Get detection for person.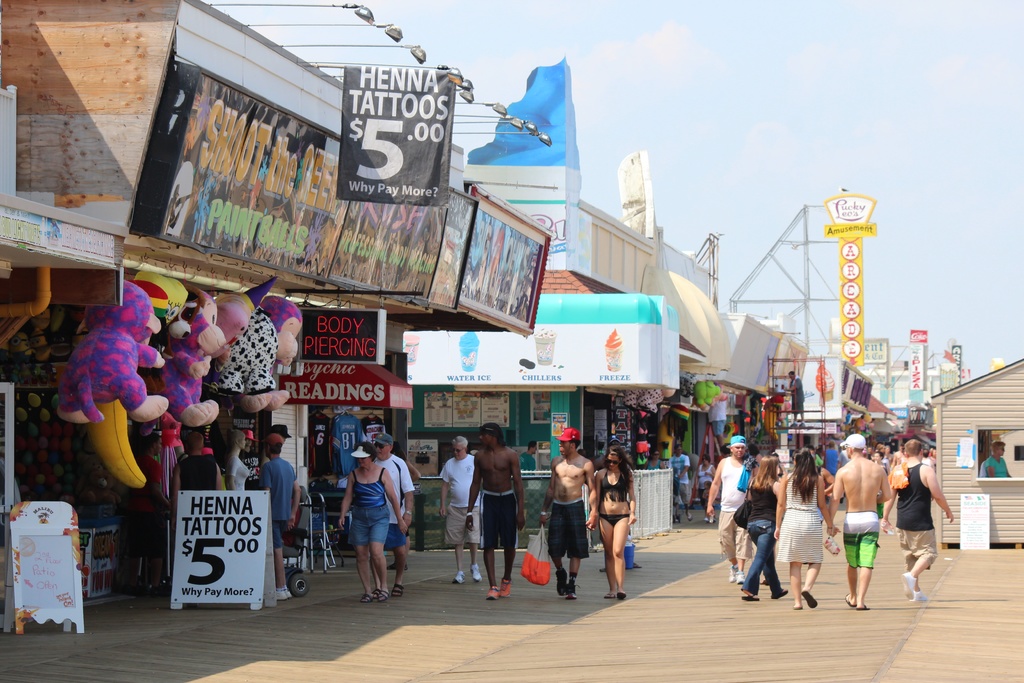
Detection: (x1=981, y1=436, x2=1016, y2=483).
